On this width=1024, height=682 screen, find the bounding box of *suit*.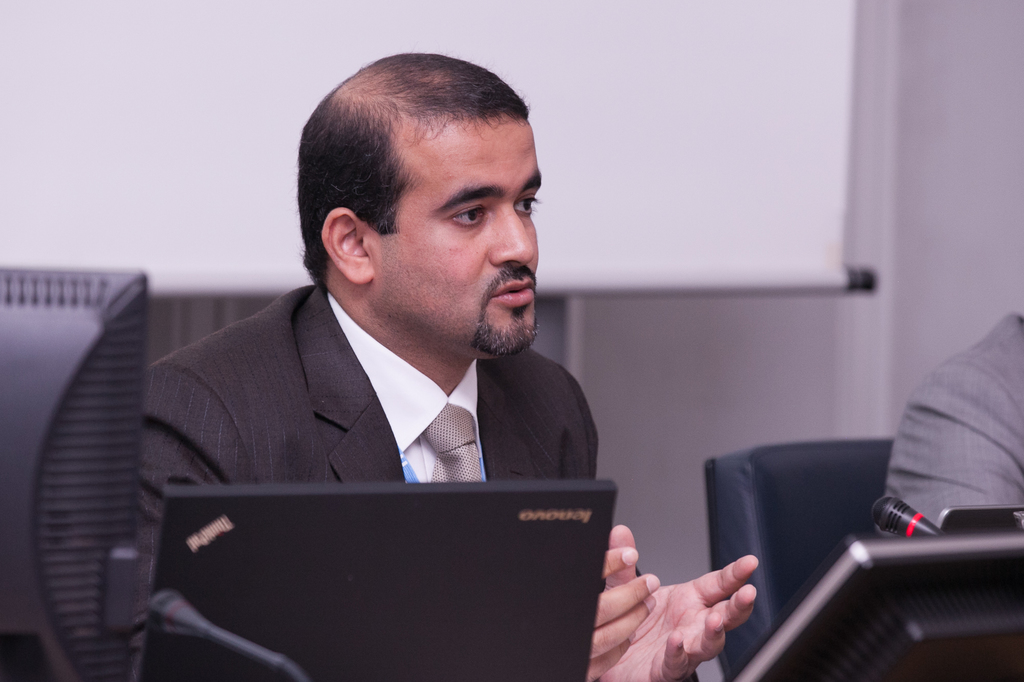
Bounding box: box(126, 279, 701, 681).
